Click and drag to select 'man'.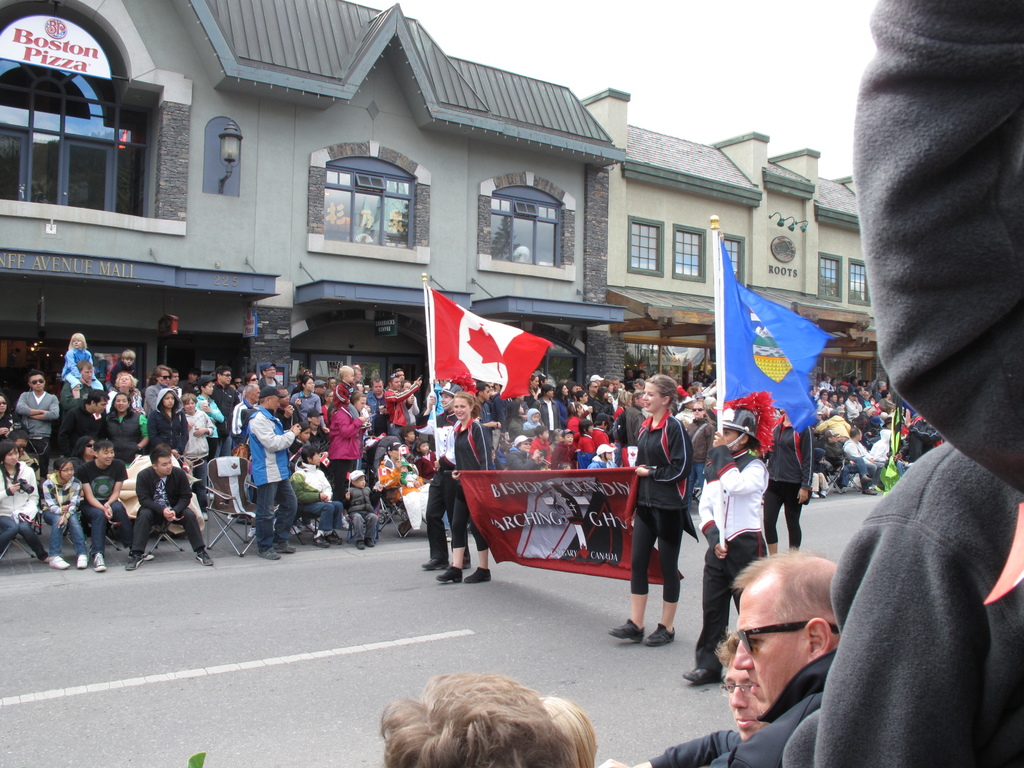
Selection: 479,378,497,393.
